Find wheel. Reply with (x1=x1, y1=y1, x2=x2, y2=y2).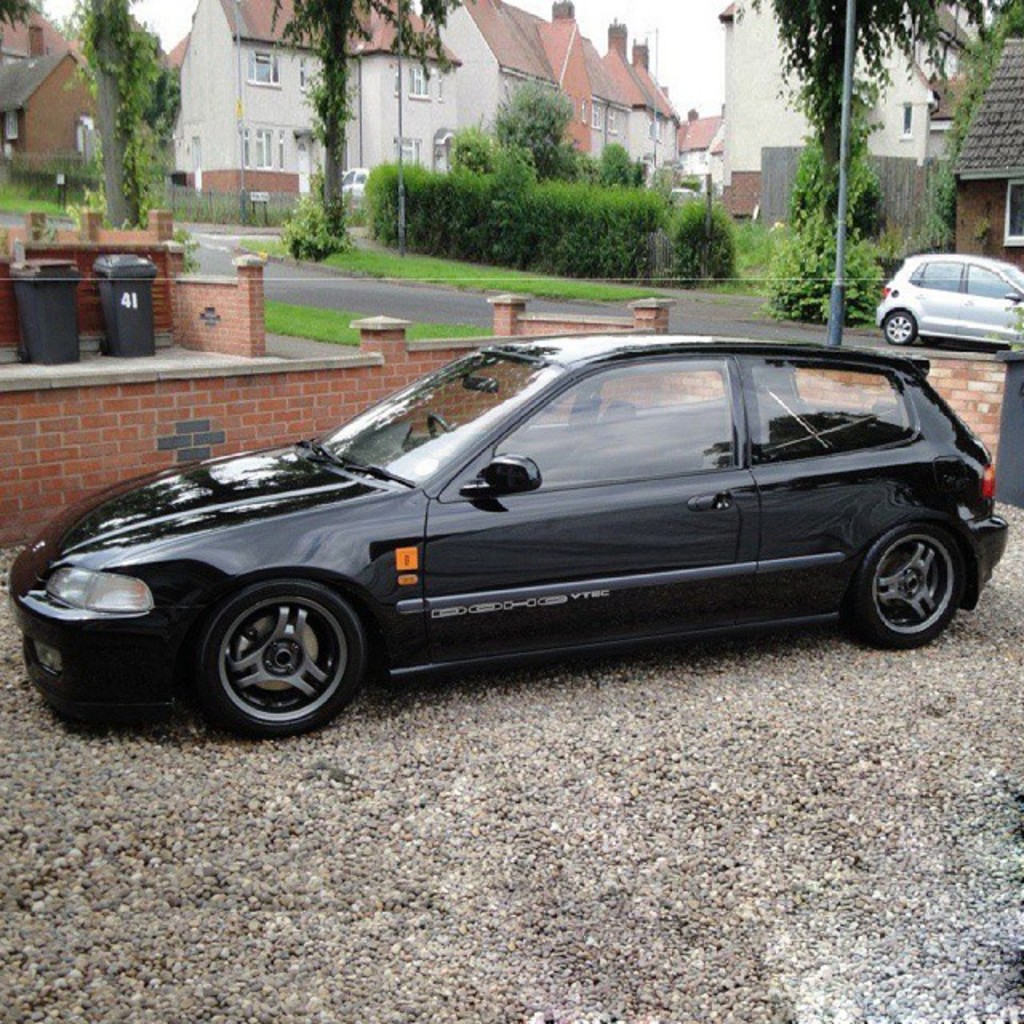
(x1=877, y1=309, x2=922, y2=346).
